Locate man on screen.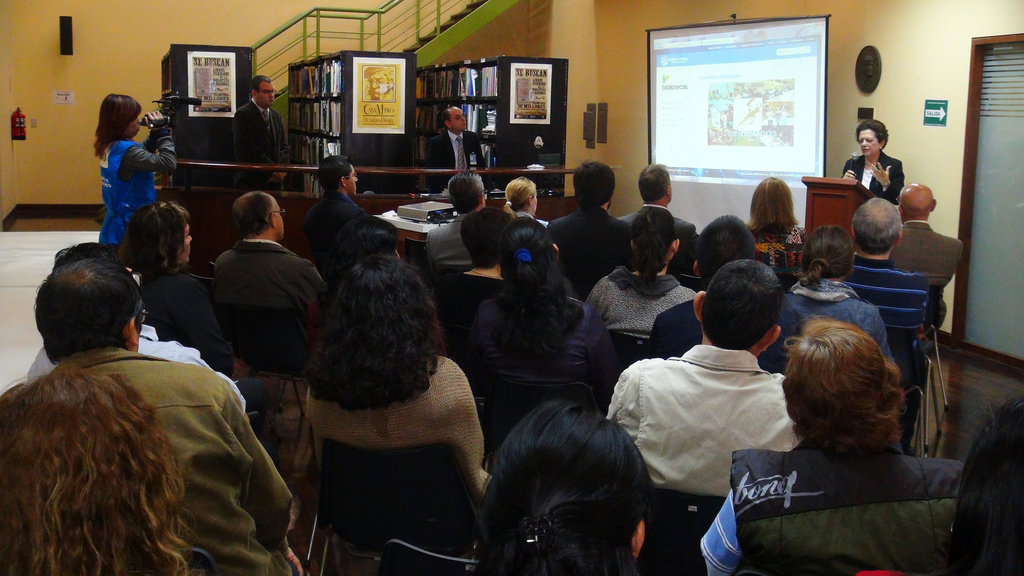
On screen at x1=618, y1=161, x2=698, y2=276.
